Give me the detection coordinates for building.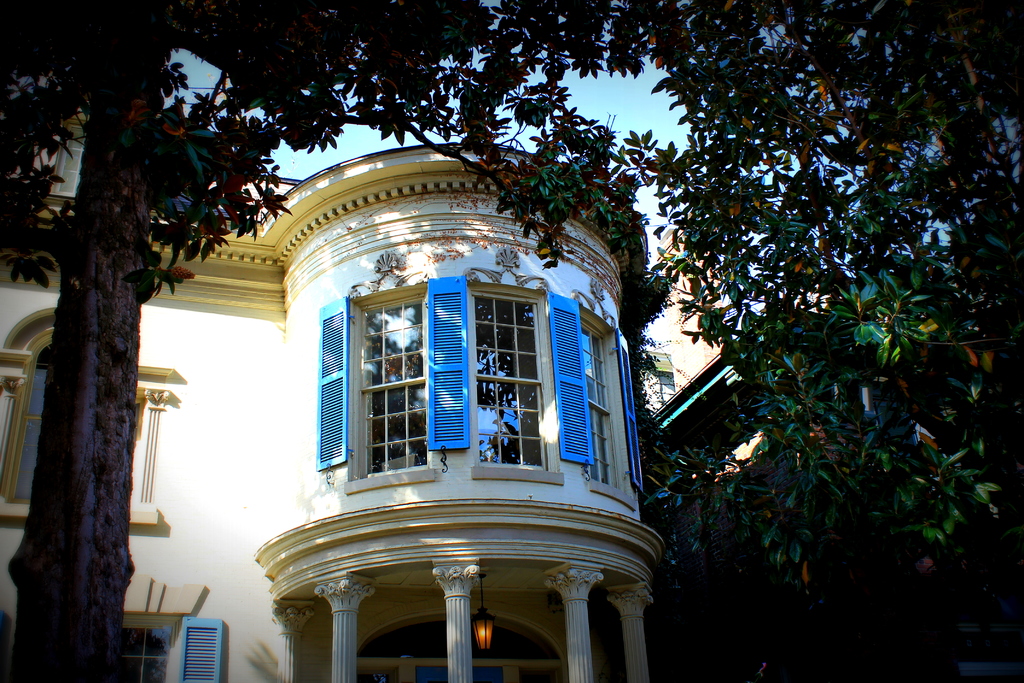
0, 138, 858, 675.
